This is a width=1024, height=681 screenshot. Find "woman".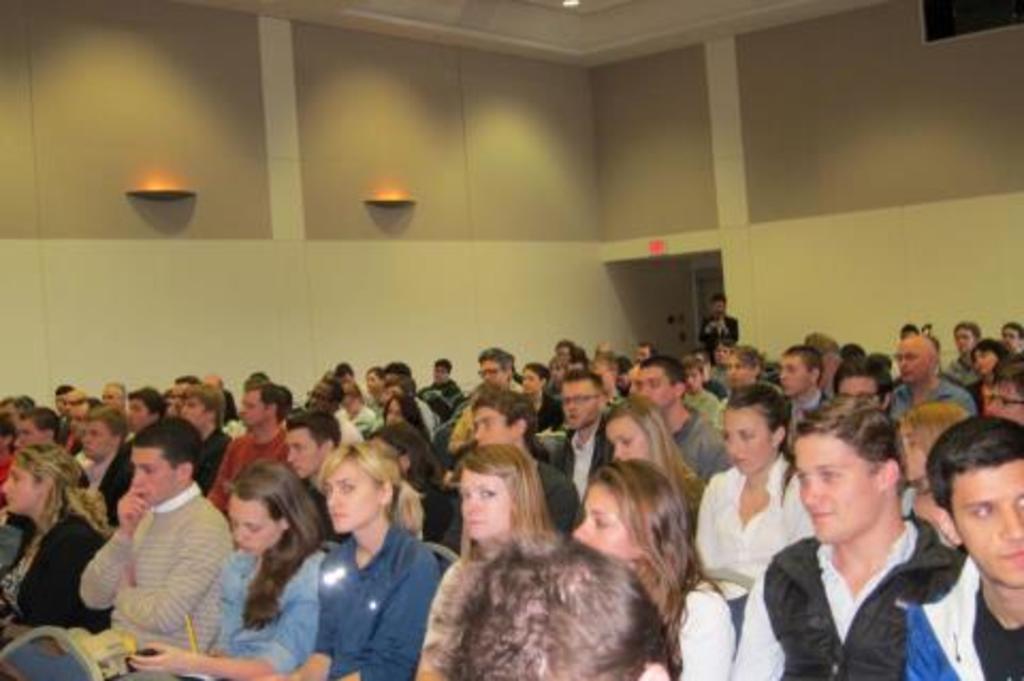
Bounding box: (x1=128, y1=465, x2=337, y2=679).
